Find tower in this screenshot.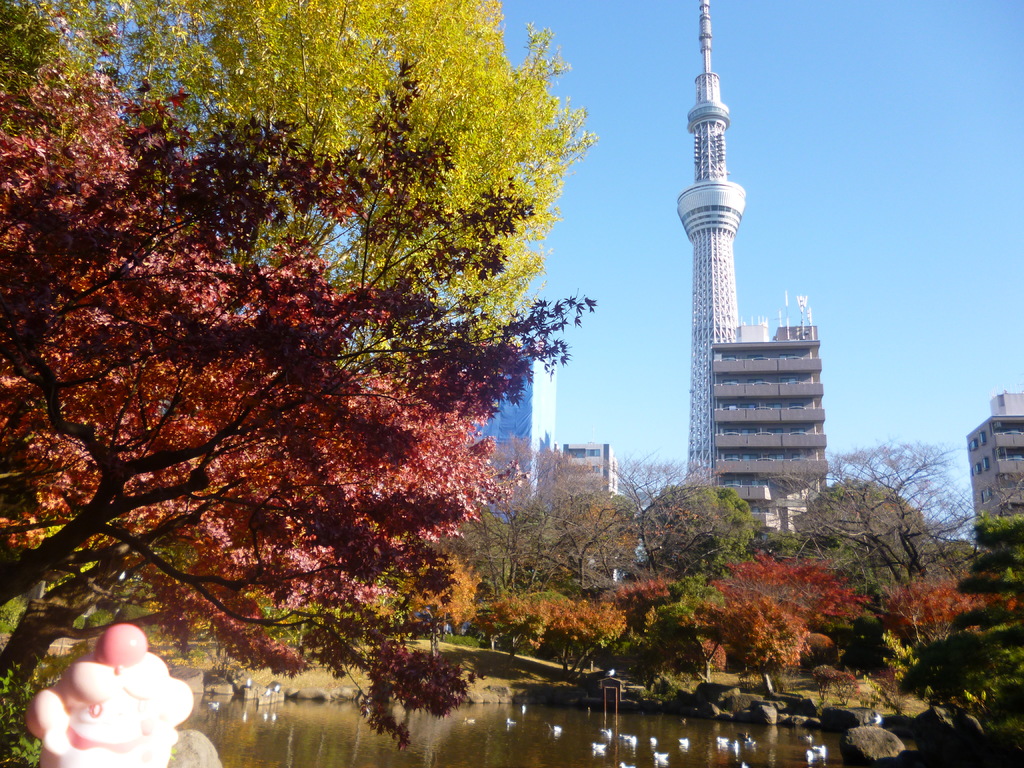
The bounding box for tower is region(464, 326, 560, 534).
